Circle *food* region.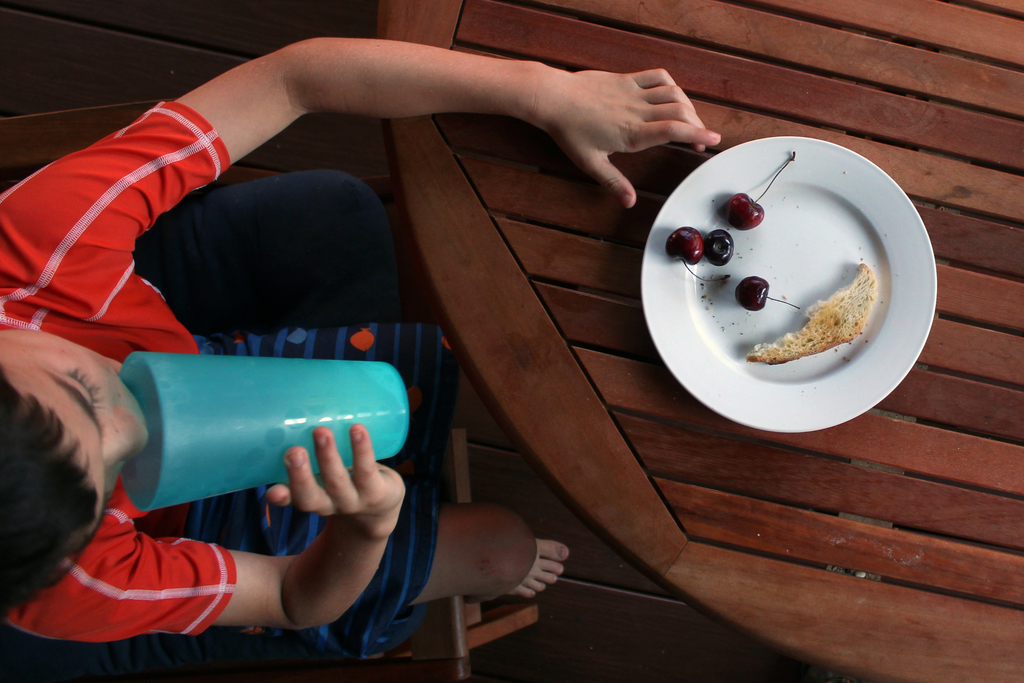
Region: bbox=(726, 150, 796, 230).
